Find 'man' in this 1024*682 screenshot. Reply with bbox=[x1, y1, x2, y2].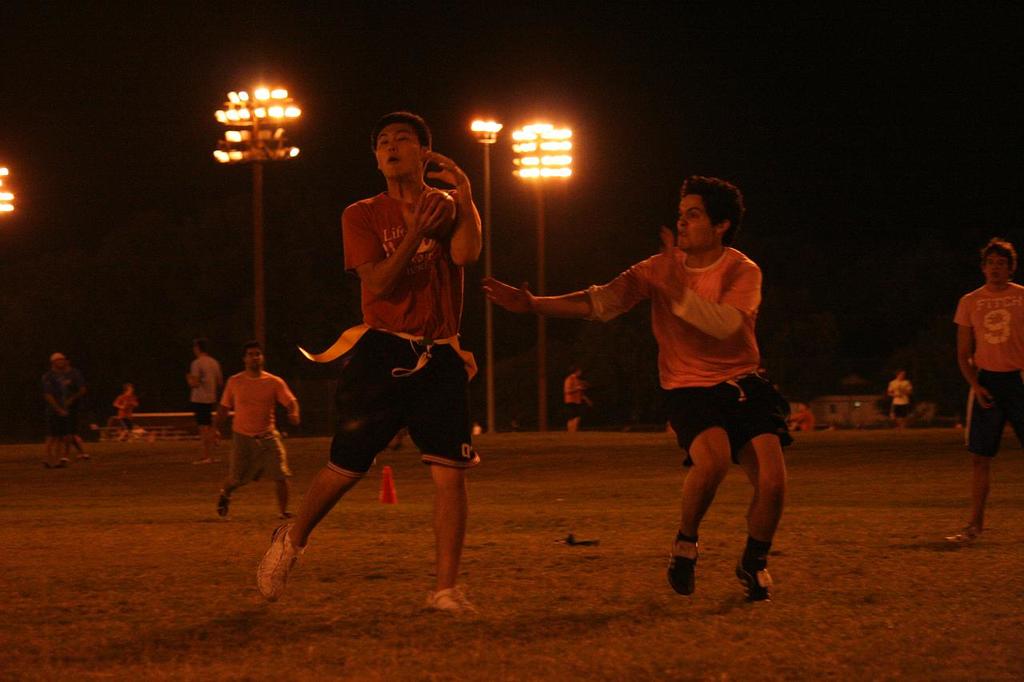
bbox=[560, 369, 594, 432].
